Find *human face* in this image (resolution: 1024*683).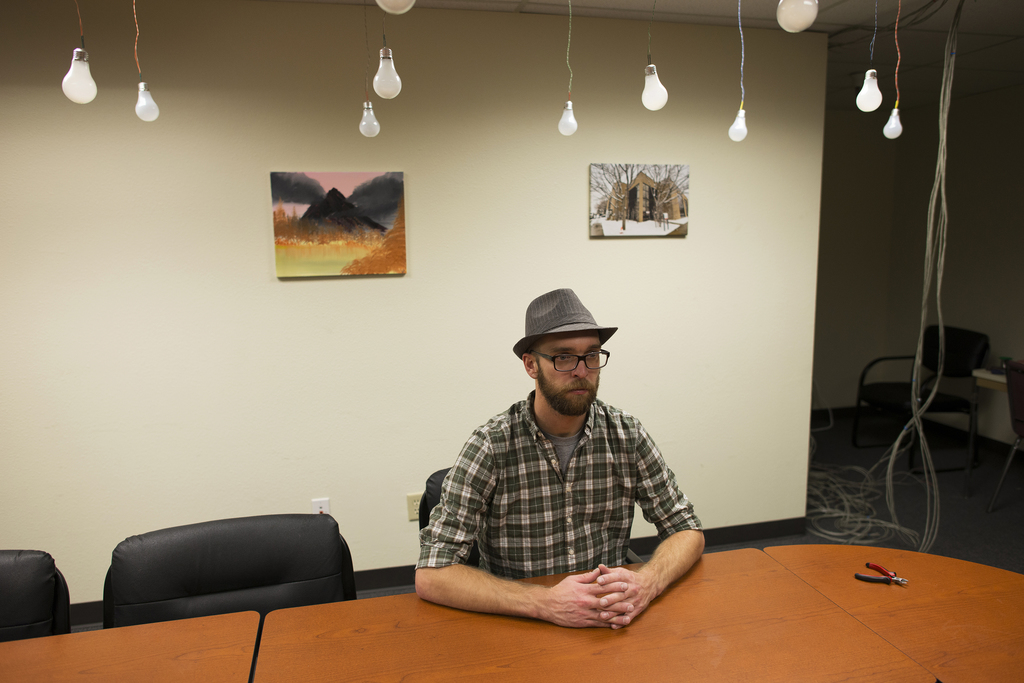
locate(537, 337, 601, 414).
